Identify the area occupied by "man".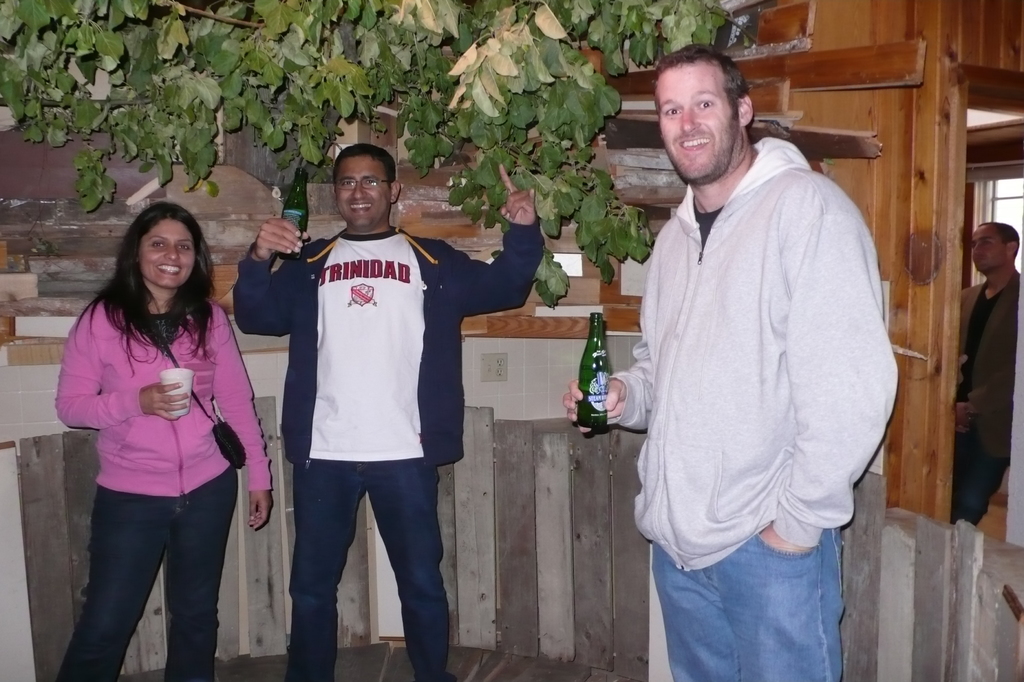
Area: 234 166 545 681.
